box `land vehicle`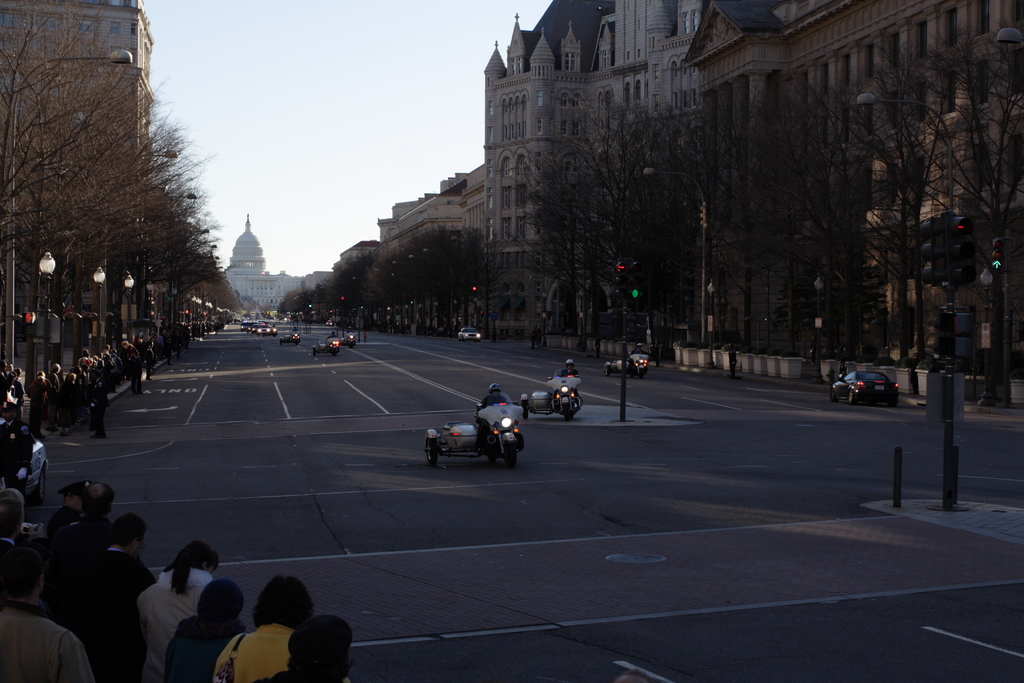
pyautogui.locateOnScreen(281, 333, 298, 342)
